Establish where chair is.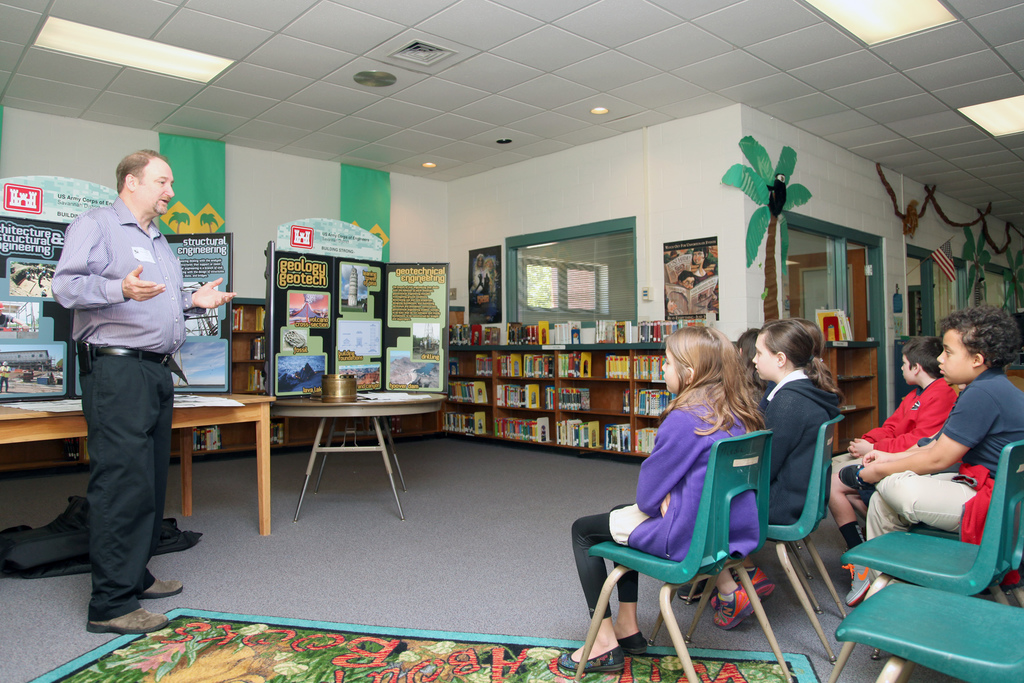
Established at l=840, t=440, r=1023, b=657.
